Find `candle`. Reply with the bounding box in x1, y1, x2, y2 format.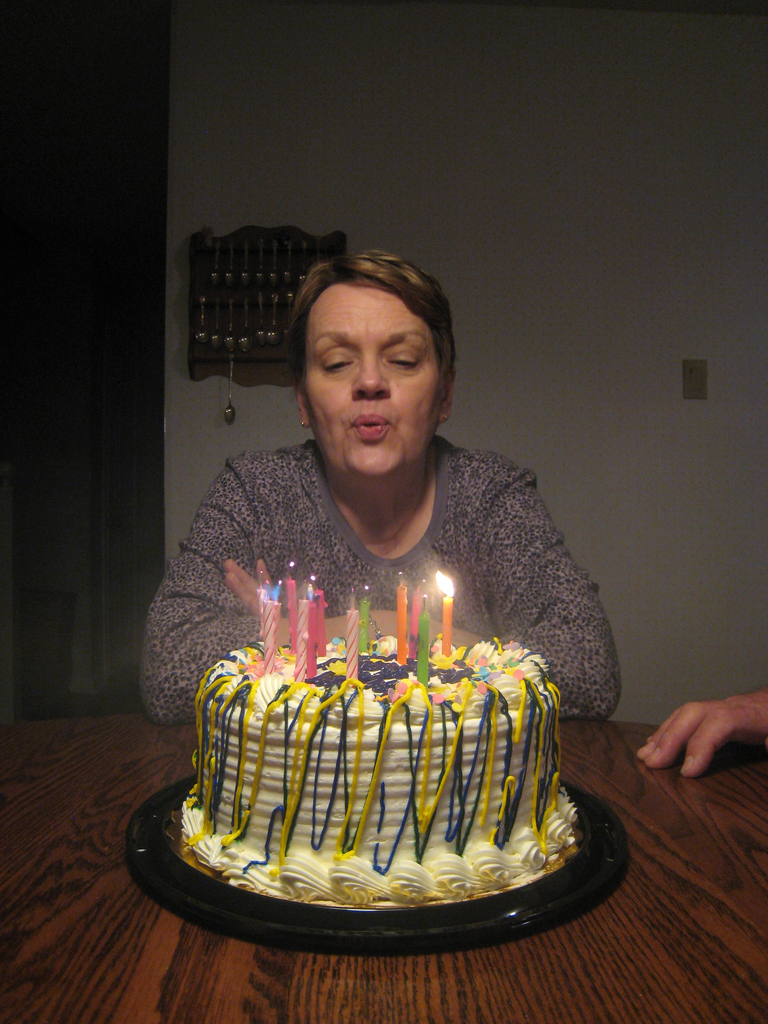
351, 586, 369, 653.
